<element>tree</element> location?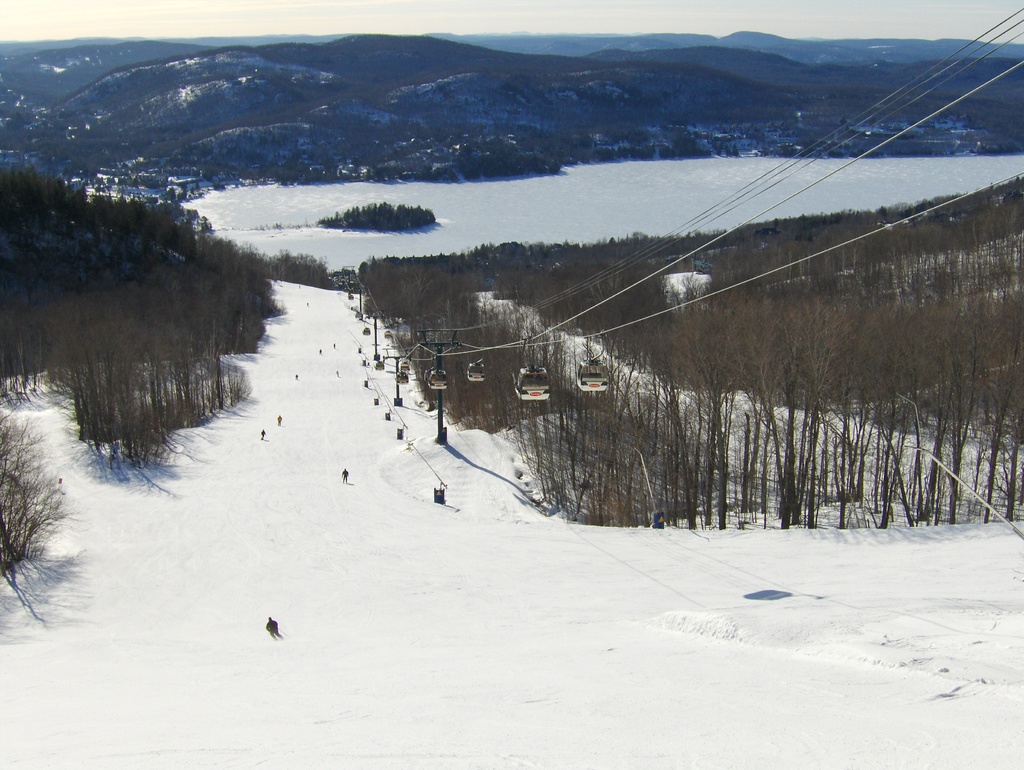
<box>0,413,55,571</box>
